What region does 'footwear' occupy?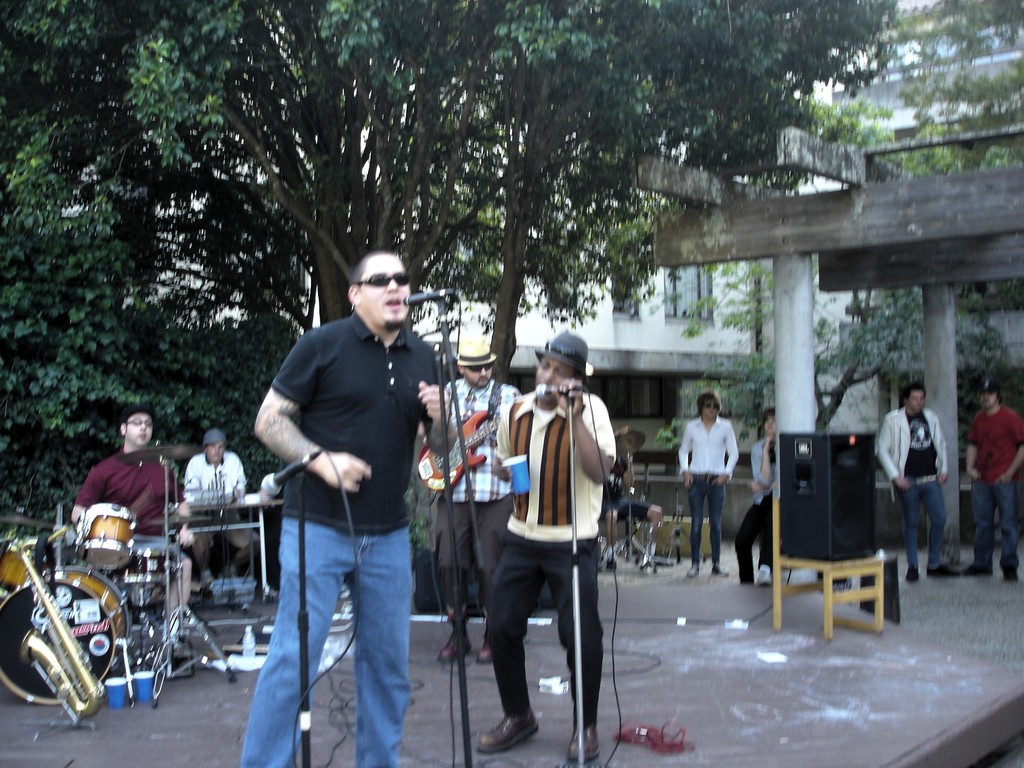
479/709/541/749.
